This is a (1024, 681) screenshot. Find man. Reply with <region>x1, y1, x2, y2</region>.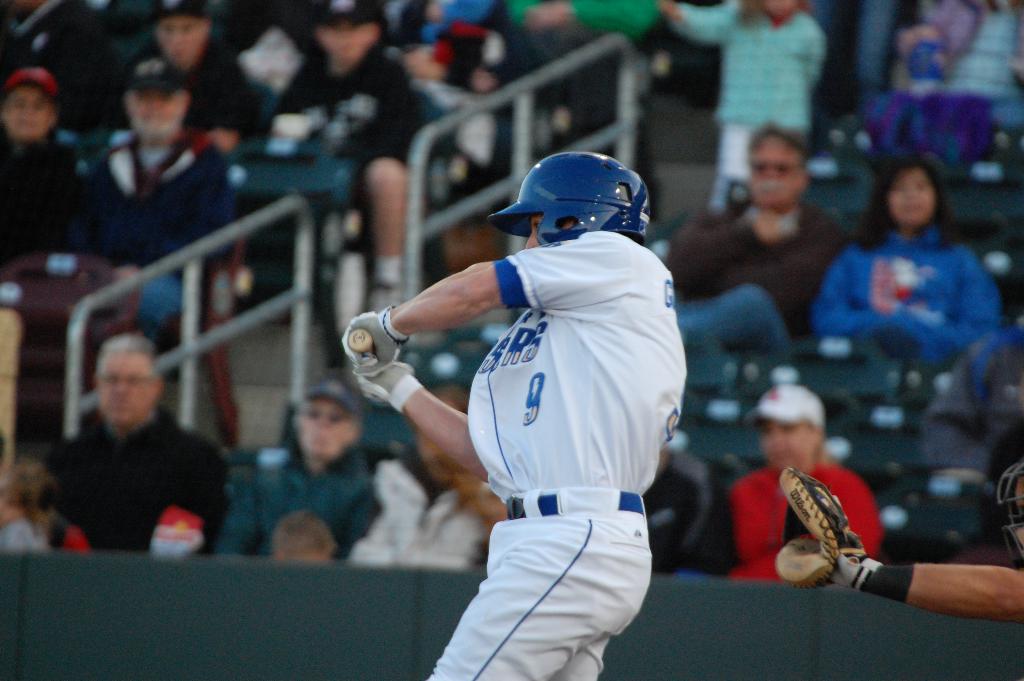
<region>339, 151, 687, 680</region>.
